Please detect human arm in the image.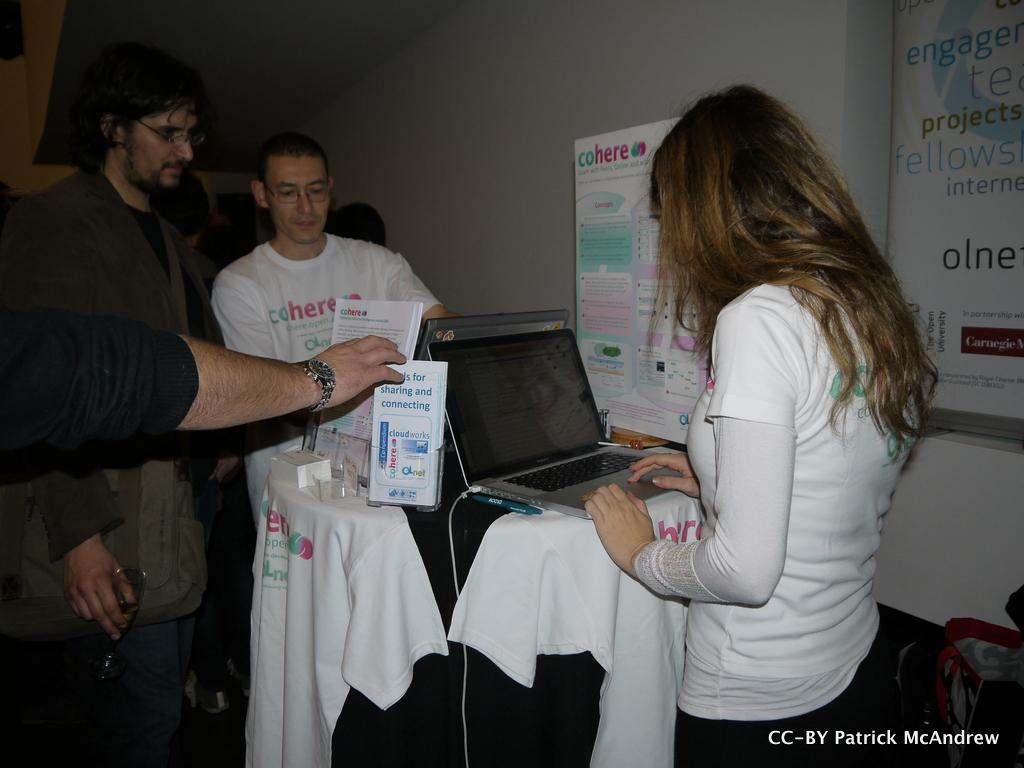
625,457,703,497.
